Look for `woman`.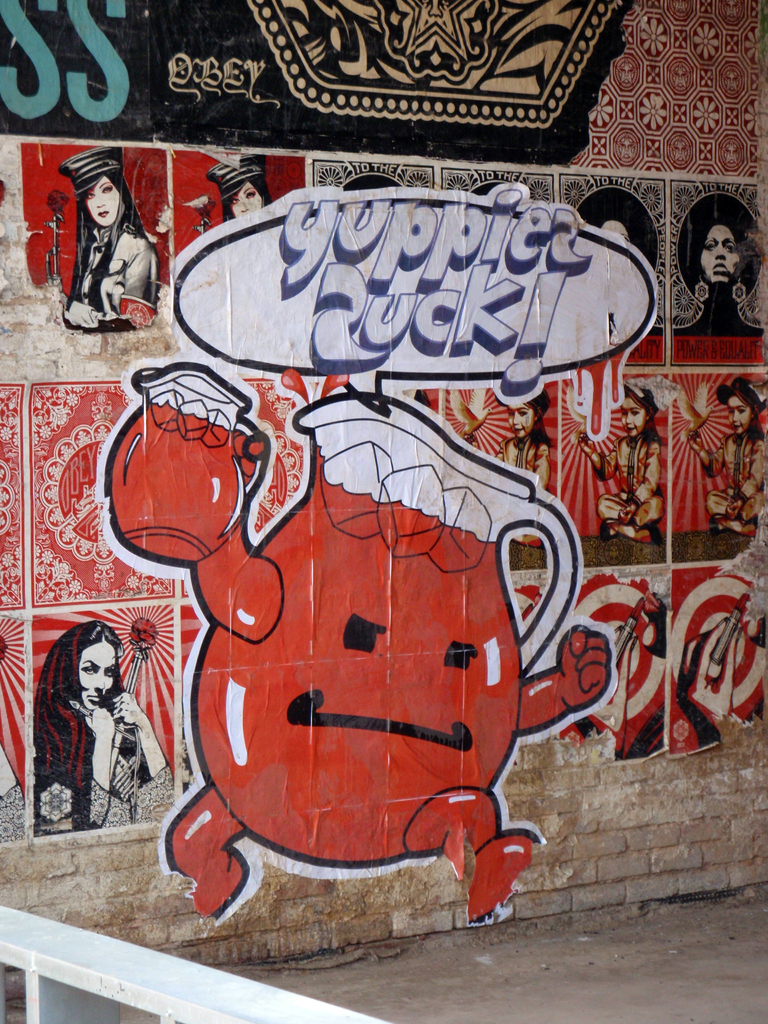
Found: 689, 376, 766, 531.
